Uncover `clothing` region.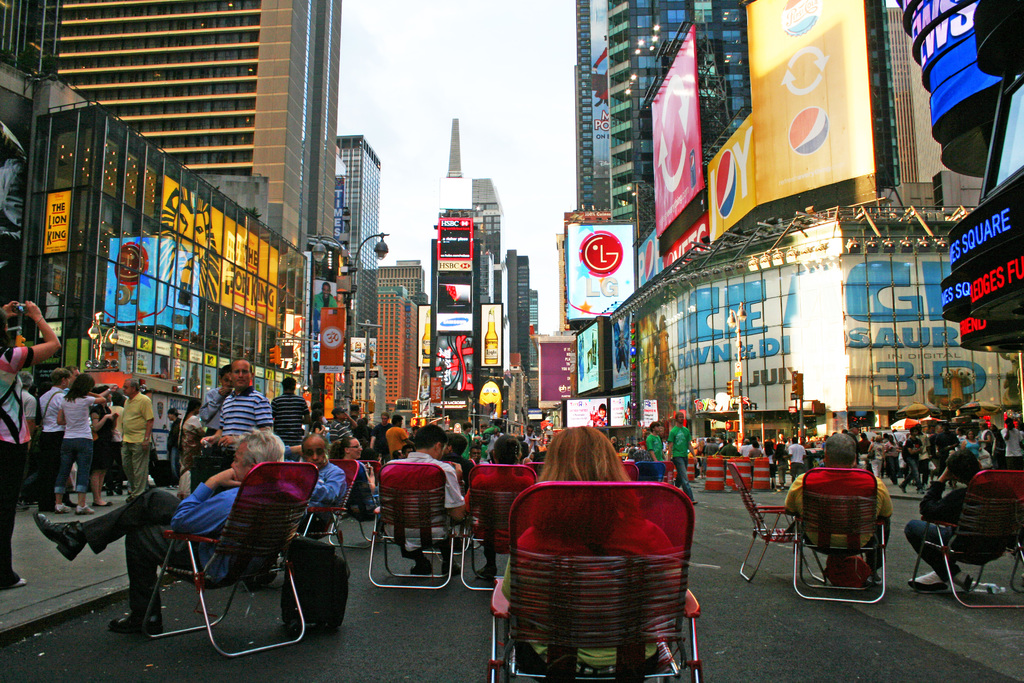
Uncovered: 471,456,484,470.
